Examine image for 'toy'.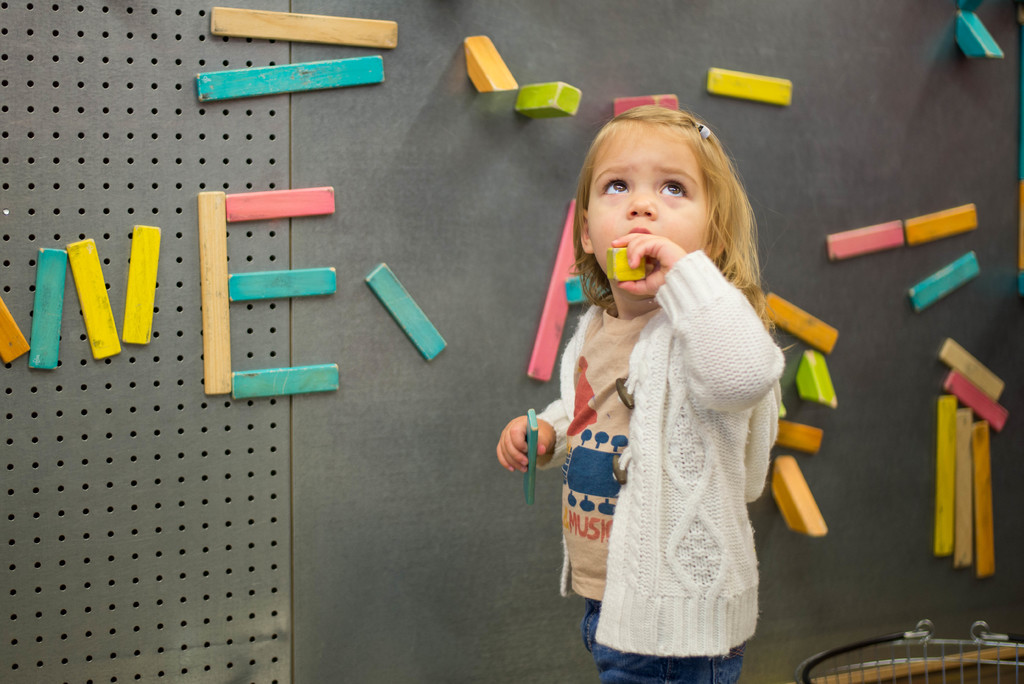
Examination result: box(69, 236, 124, 359).
